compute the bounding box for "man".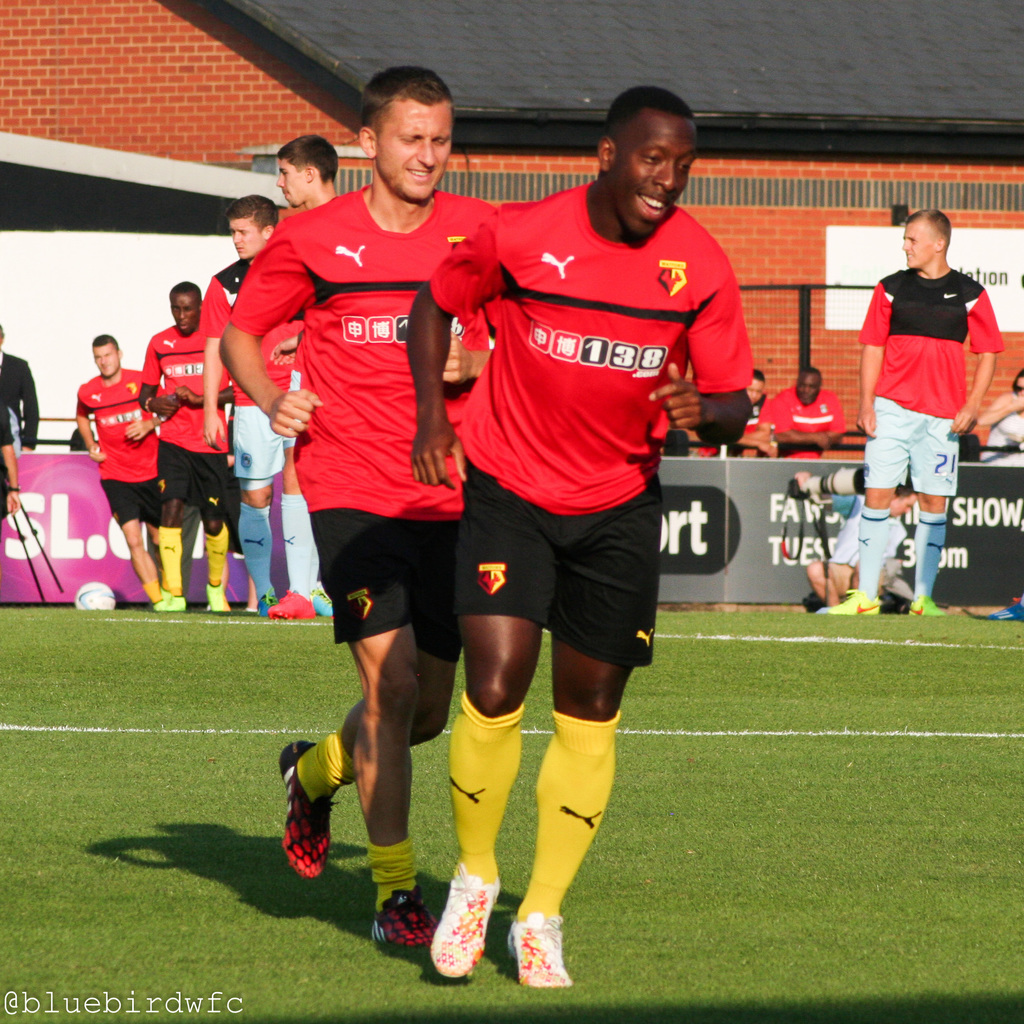
rect(742, 366, 776, 413).
